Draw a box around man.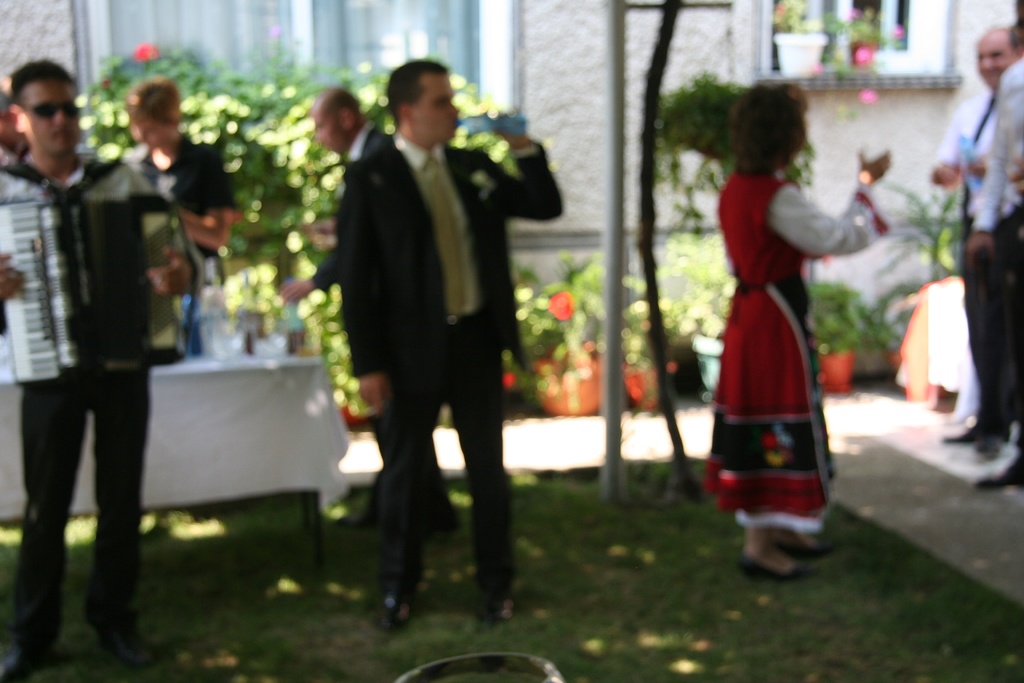
{"x1": 304, "y1": 74, "x2": 391, "y2": 526}.
